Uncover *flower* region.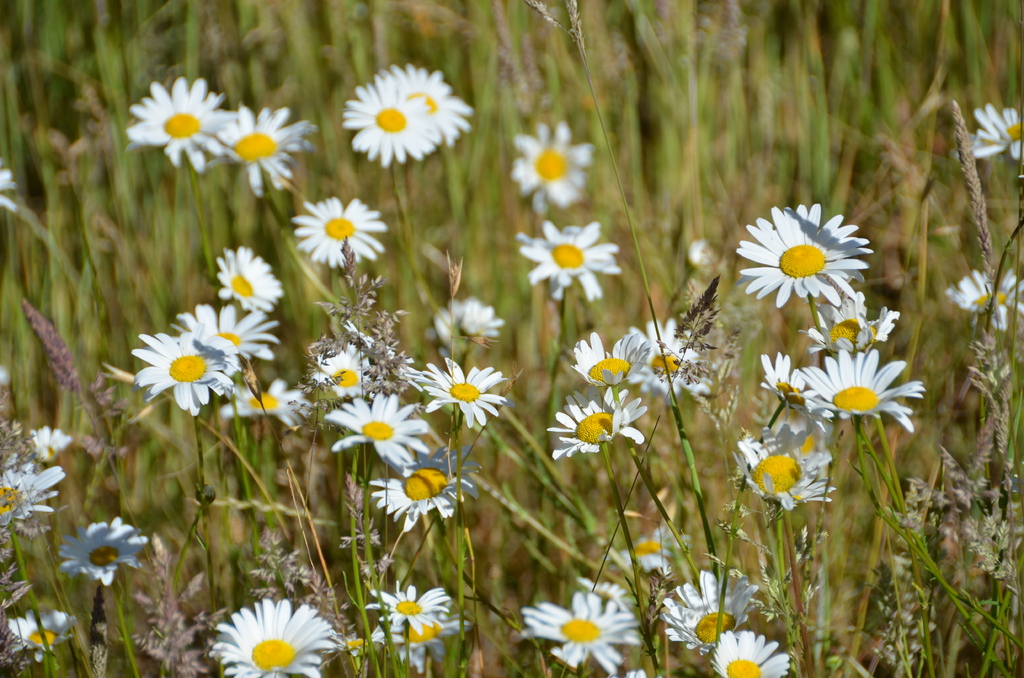
Uncovered: BBox(600, 522, 694, 579).
